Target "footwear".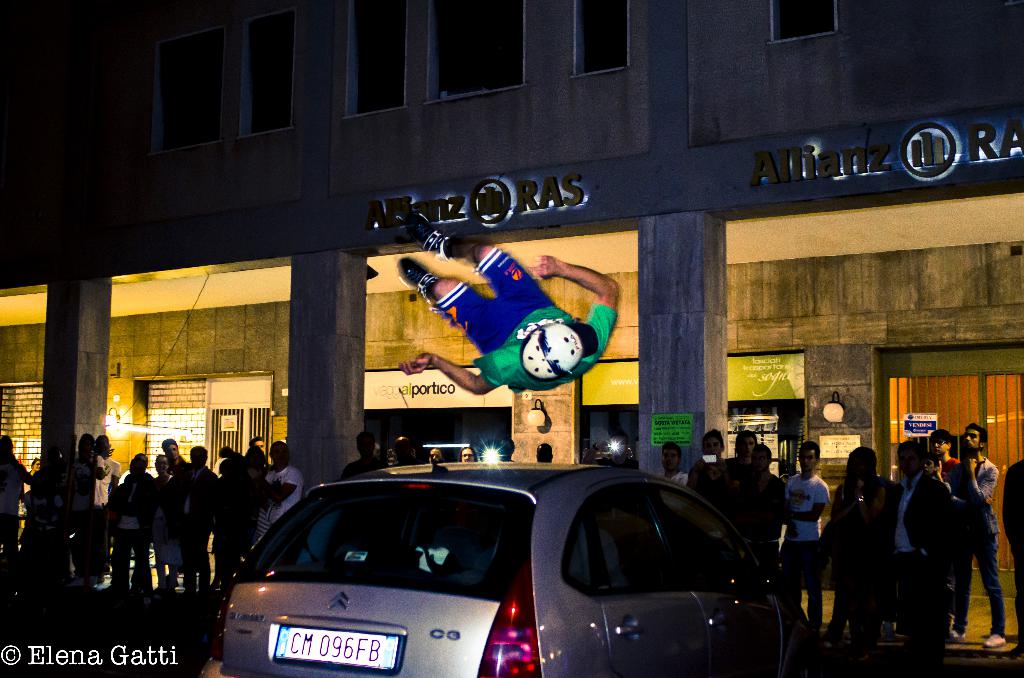
Target region: bbox=(399, 257, 437, 293).
